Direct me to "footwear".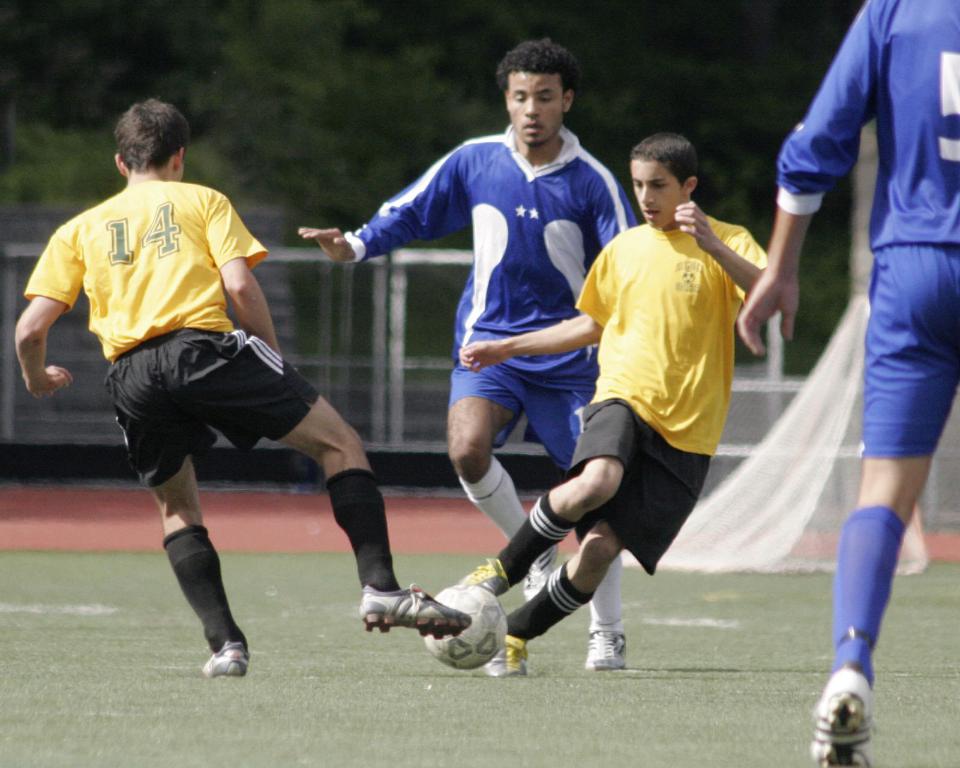
Direction: 523/545/560/599.
